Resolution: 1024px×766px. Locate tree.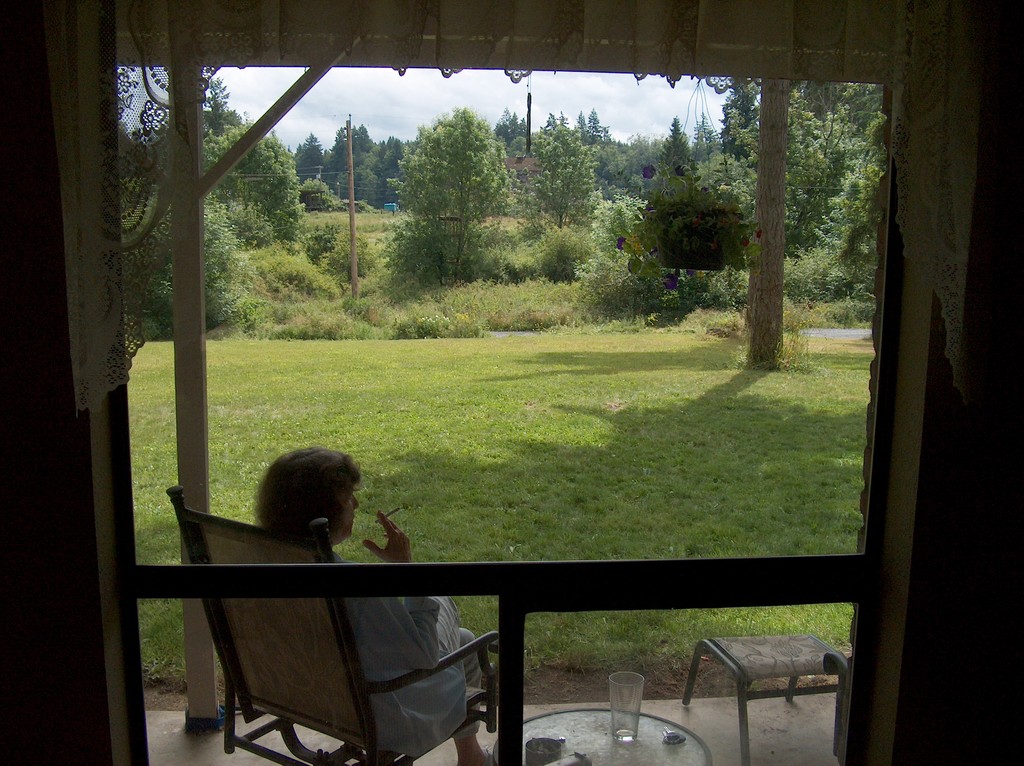
{"left": 491, "top": 111, "right": 517, "bottom": 166}.
